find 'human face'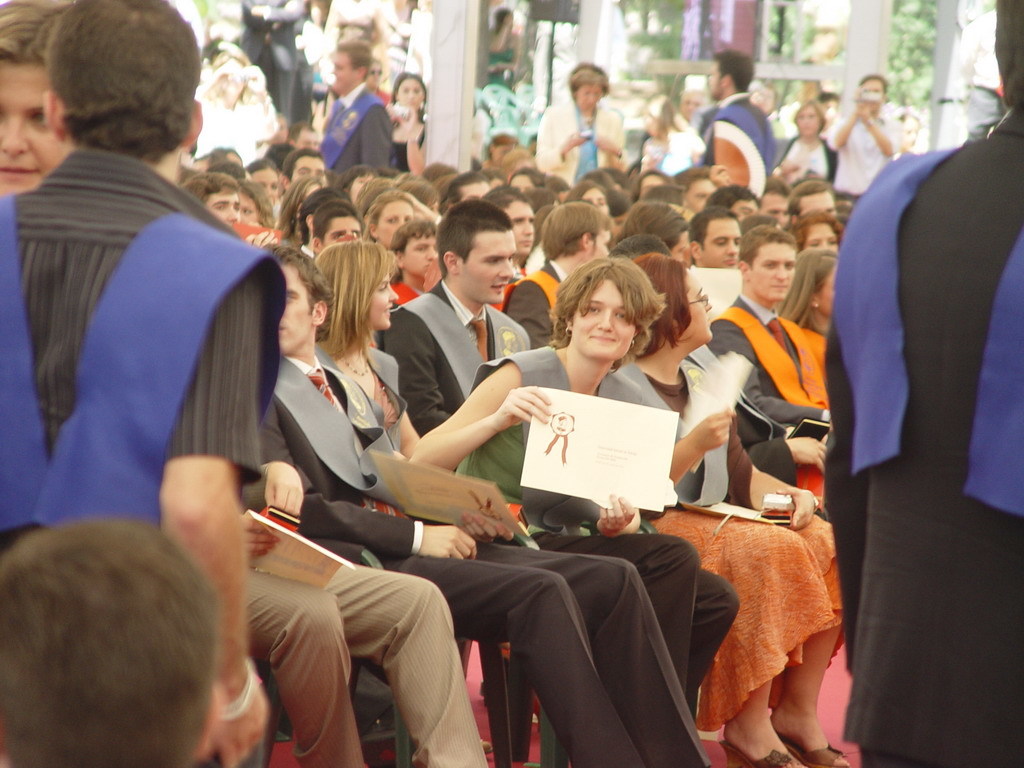
box=[688, 180, 713, 209]
